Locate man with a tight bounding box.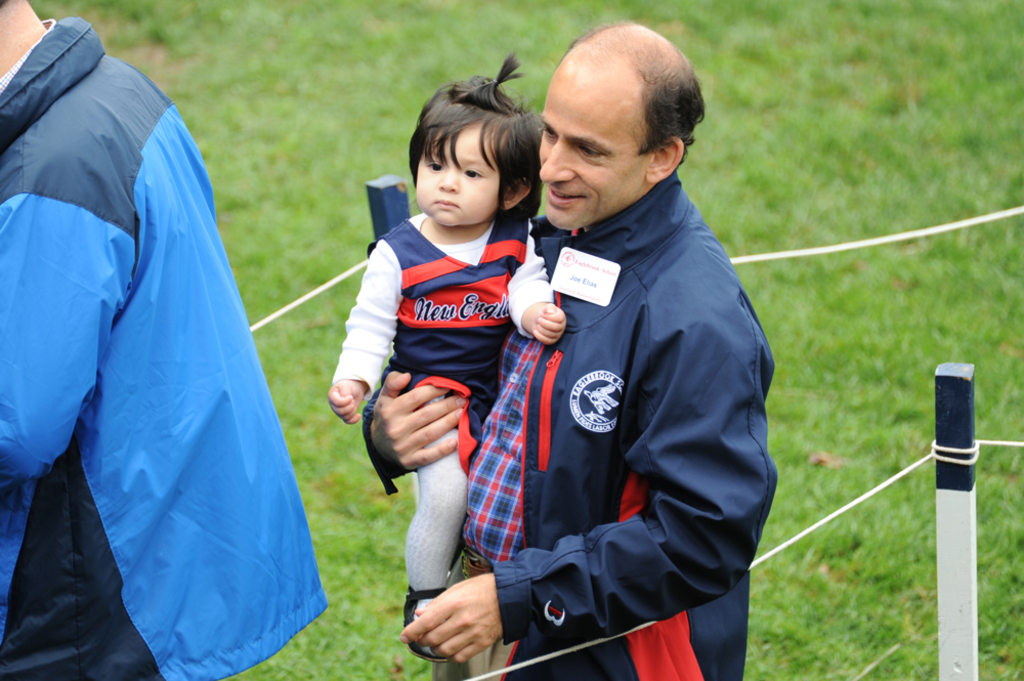
box(0, 0, 327, 680).
